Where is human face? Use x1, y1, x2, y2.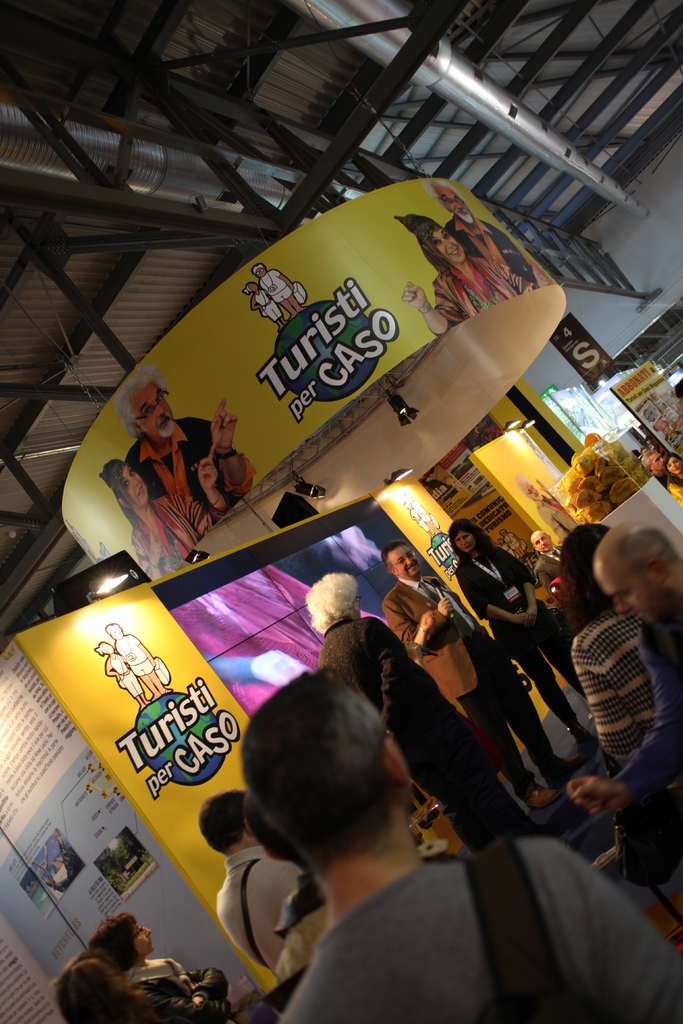
122, 467, 148, 505.
